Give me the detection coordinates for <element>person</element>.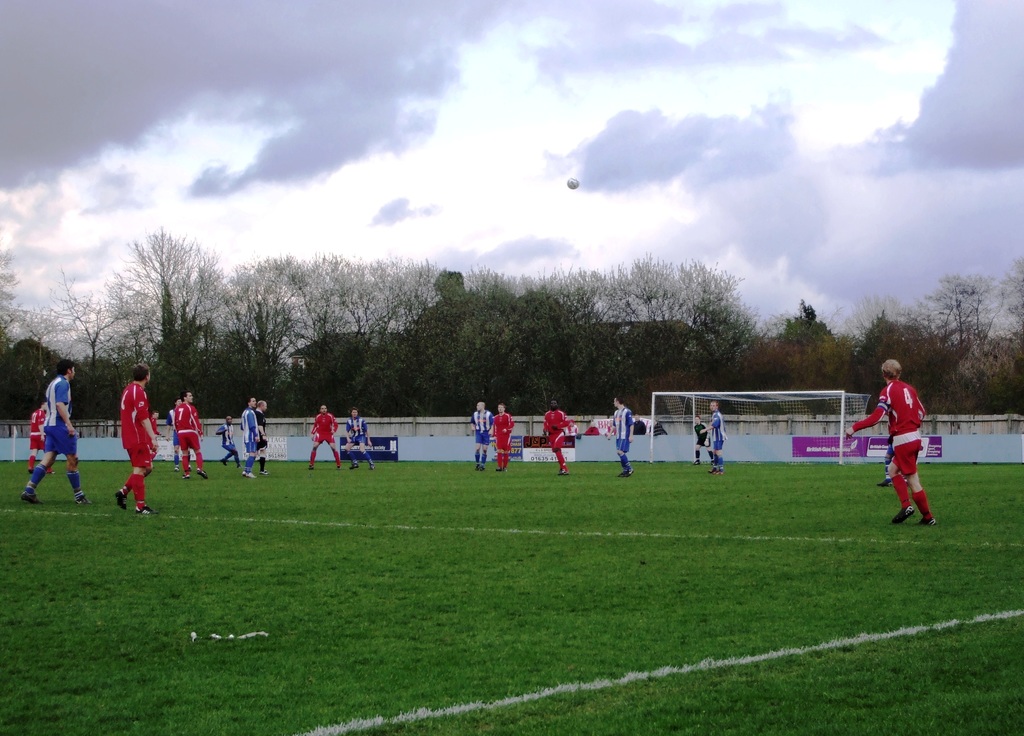
bbox=(874, 408, 909, 486).
